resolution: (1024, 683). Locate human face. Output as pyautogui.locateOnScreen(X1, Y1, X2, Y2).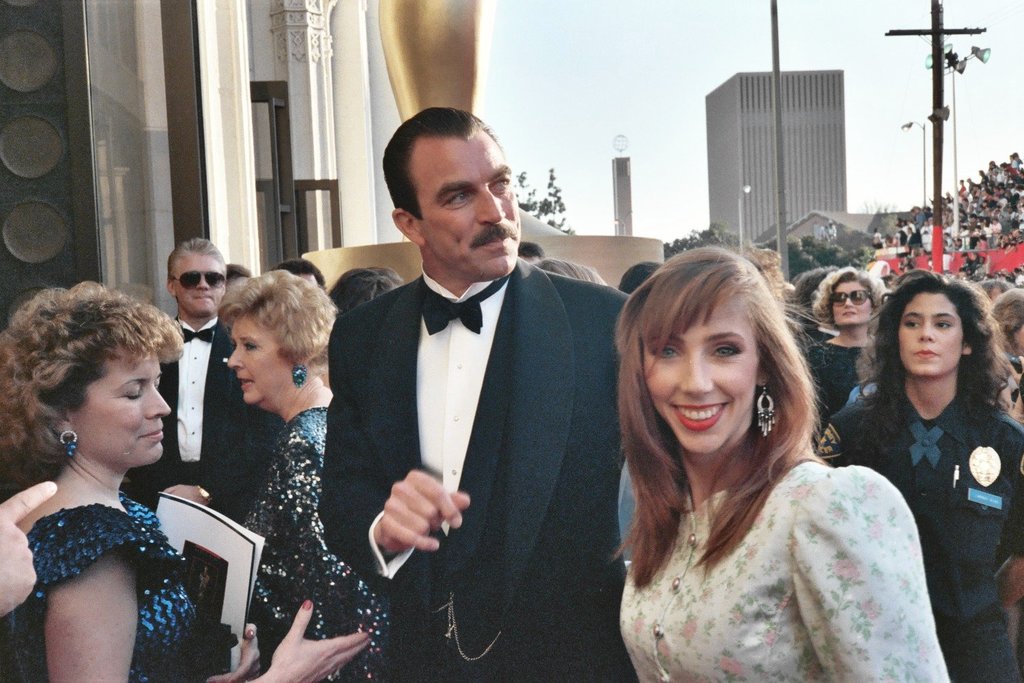
pyautogui.locateOnScreen(412, 133, 525, 279).
